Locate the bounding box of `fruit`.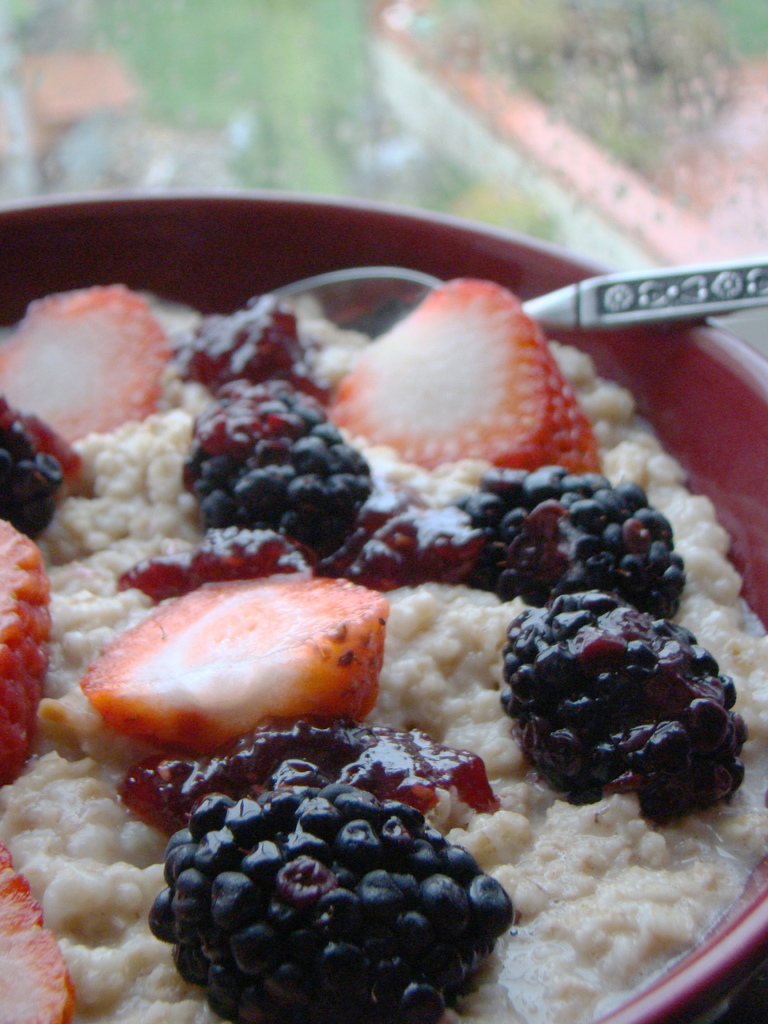
Bounding box: 452,463,680,598.
